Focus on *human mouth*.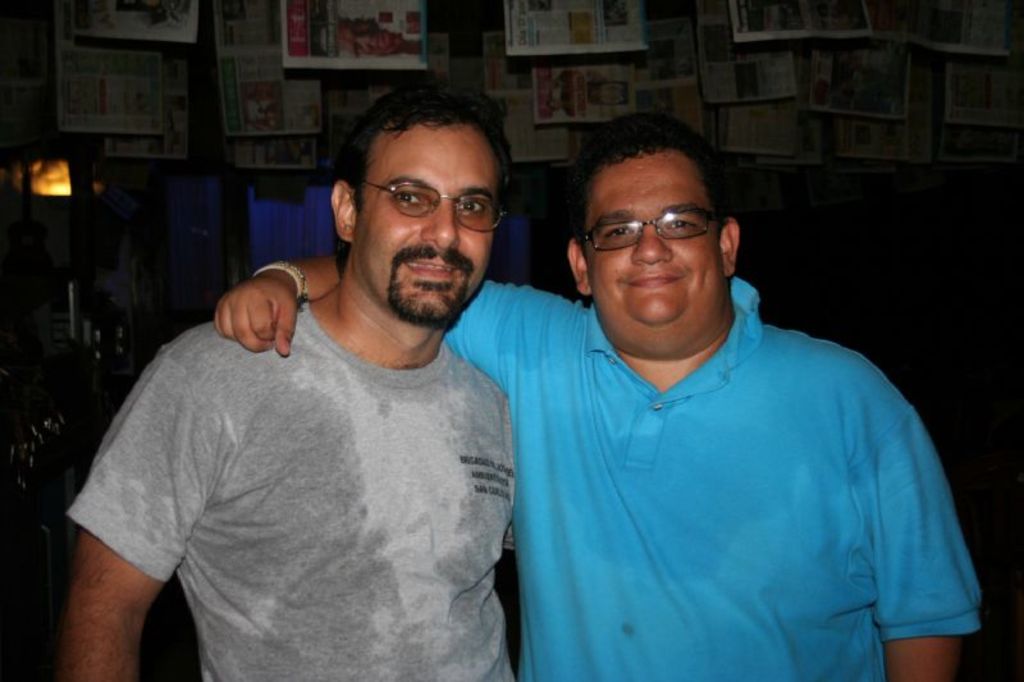
Focused at (628, 278, 681, 287).
